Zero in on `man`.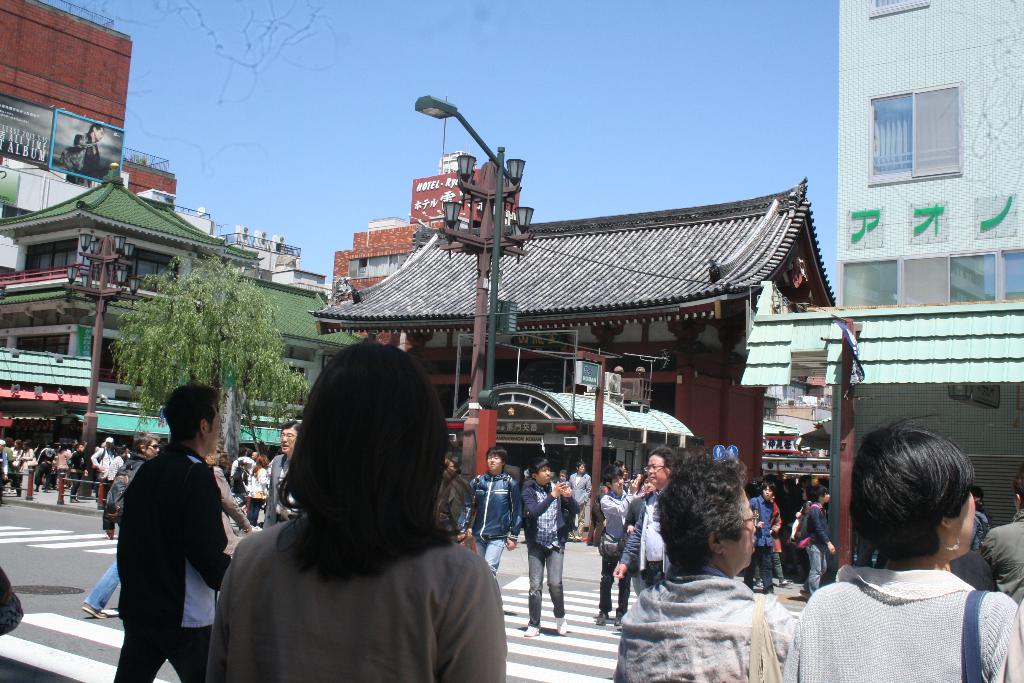
Zeroed in: <region>114, 381, 236, 682</region>.
